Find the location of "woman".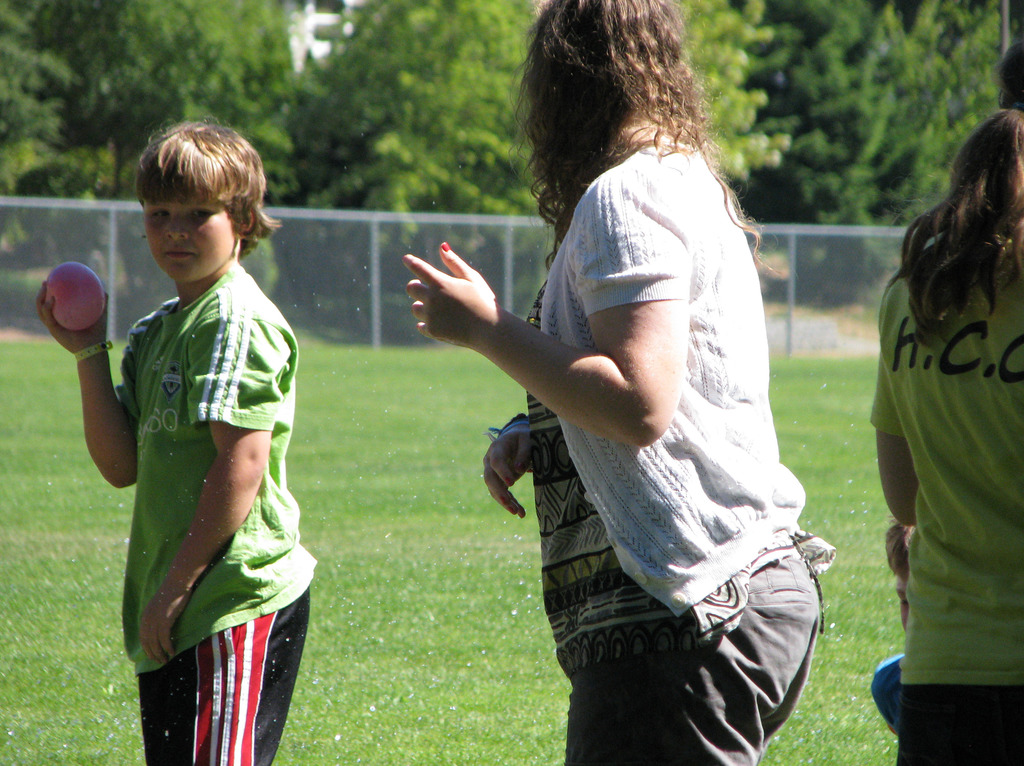
Location: [867, 110, 1023, 765].
